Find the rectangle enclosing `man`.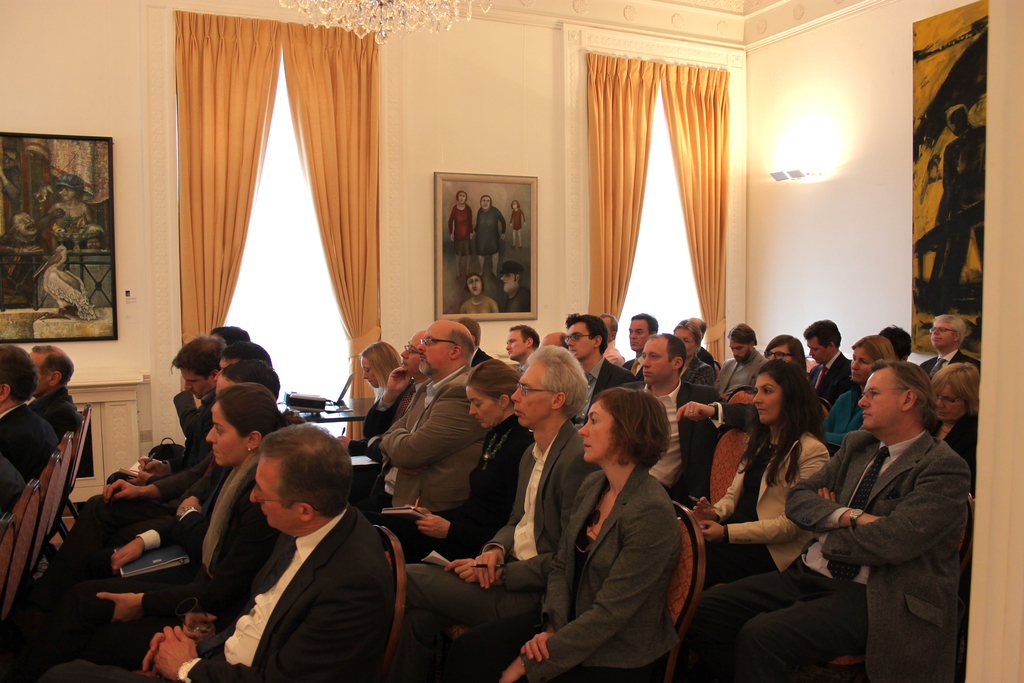
390:343:598:682.
